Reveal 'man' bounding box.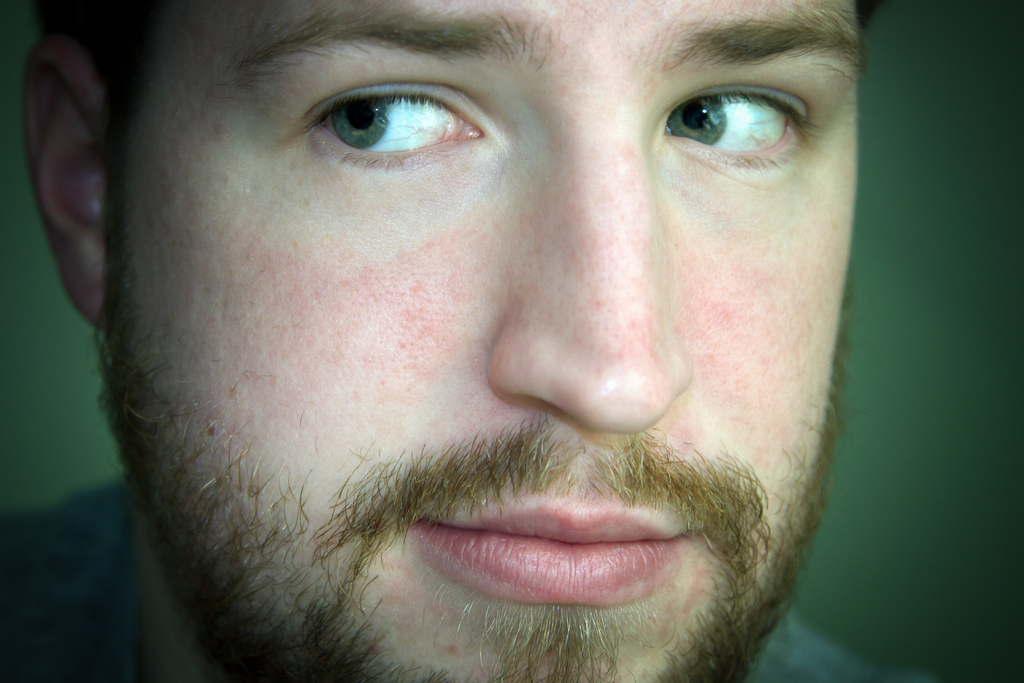
Revealed: 24,12,942,668.
